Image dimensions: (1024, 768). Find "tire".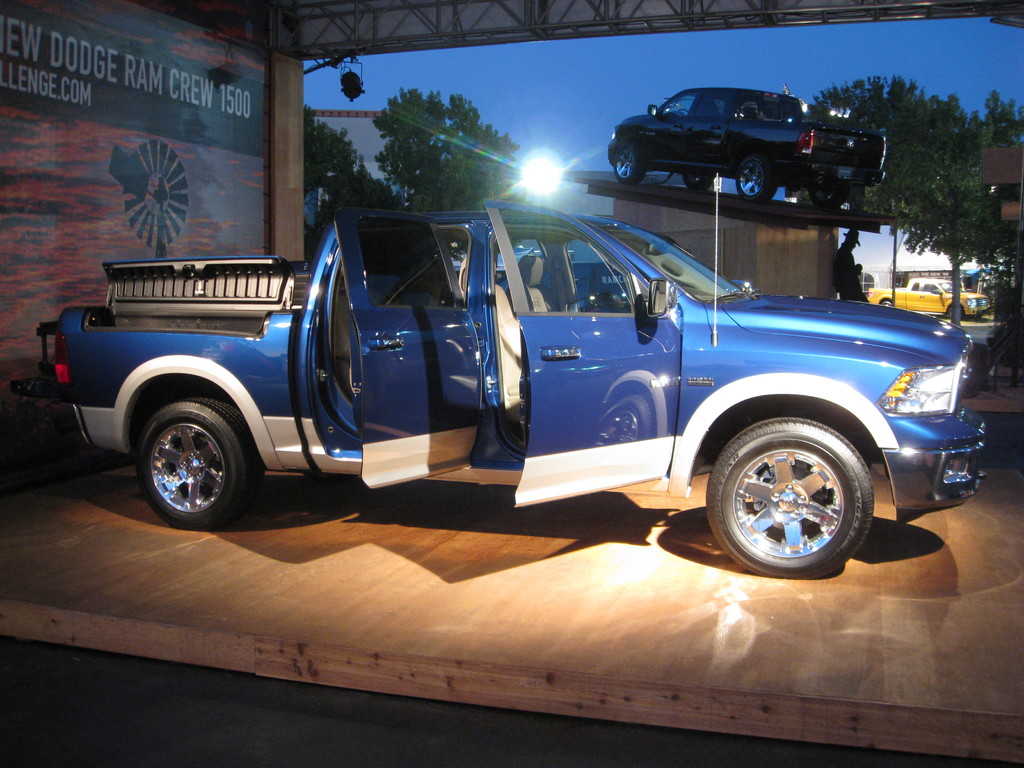
<bbox>807, 189, 845, 209</bbox>.
